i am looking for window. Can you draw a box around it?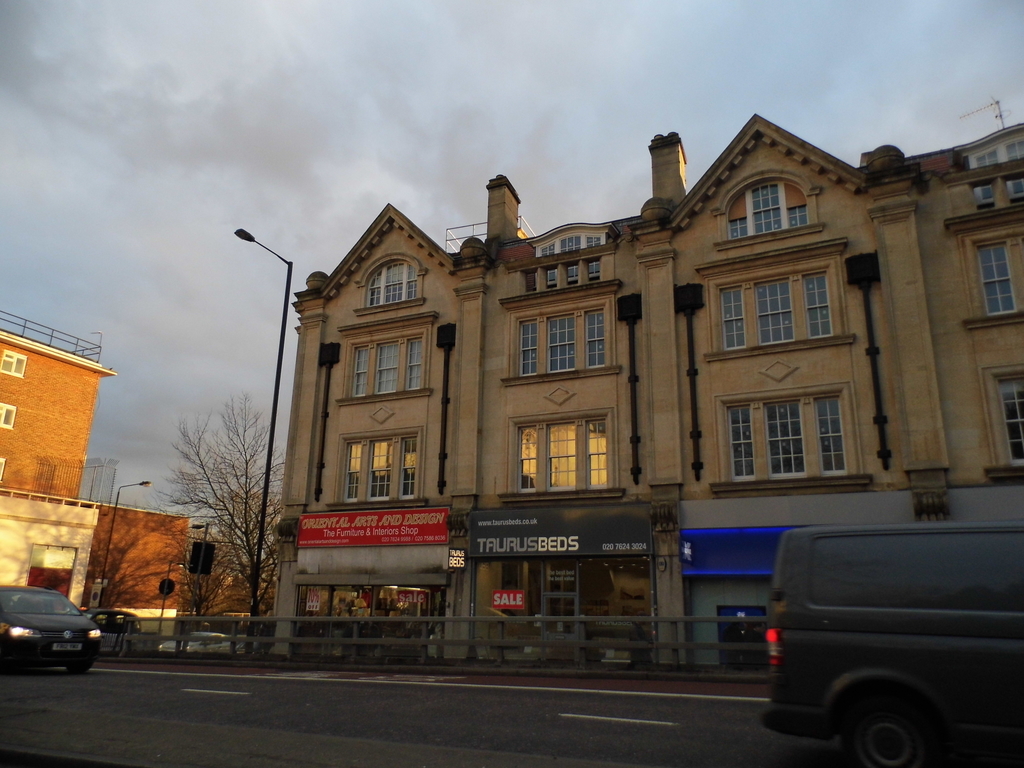
Sure, the bounding box is box(978, 154, 999, 194).
